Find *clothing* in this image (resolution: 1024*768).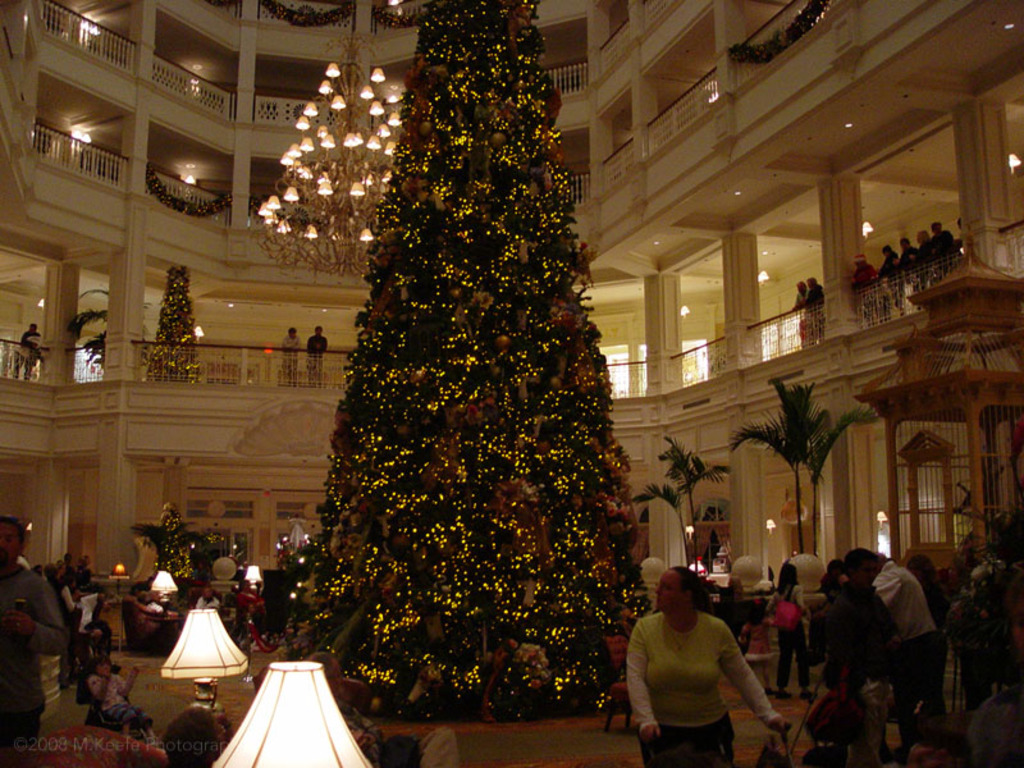
region(870, 558, 954, 731).
